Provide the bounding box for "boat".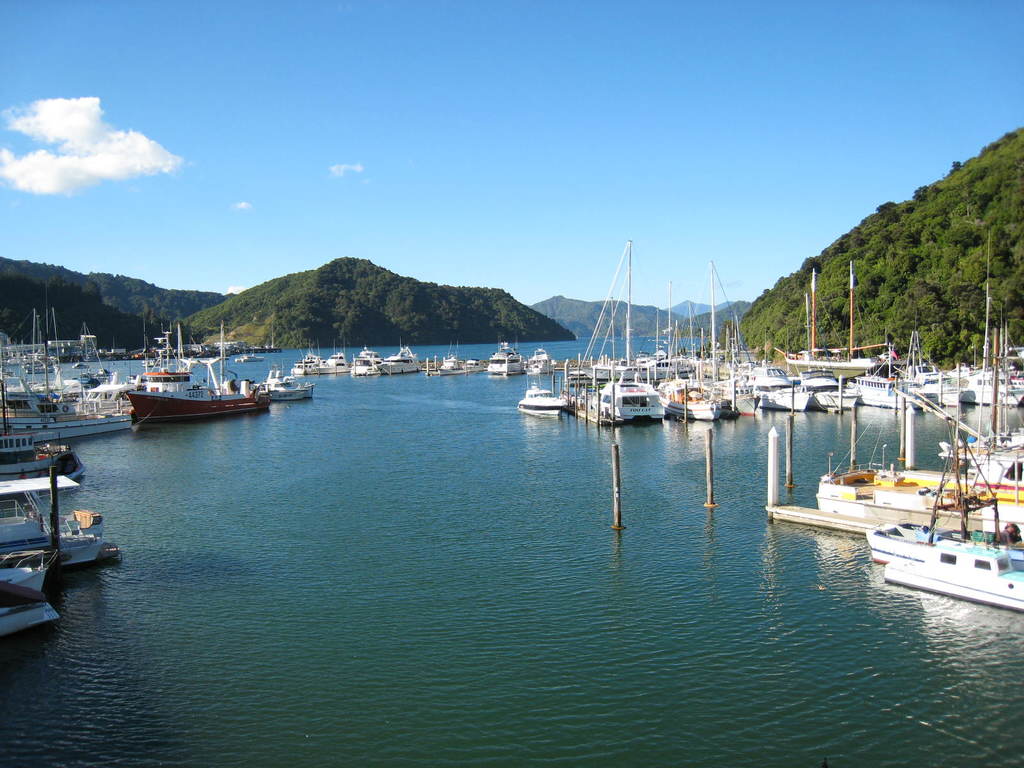
rect(964, 317, 1023, 483).
